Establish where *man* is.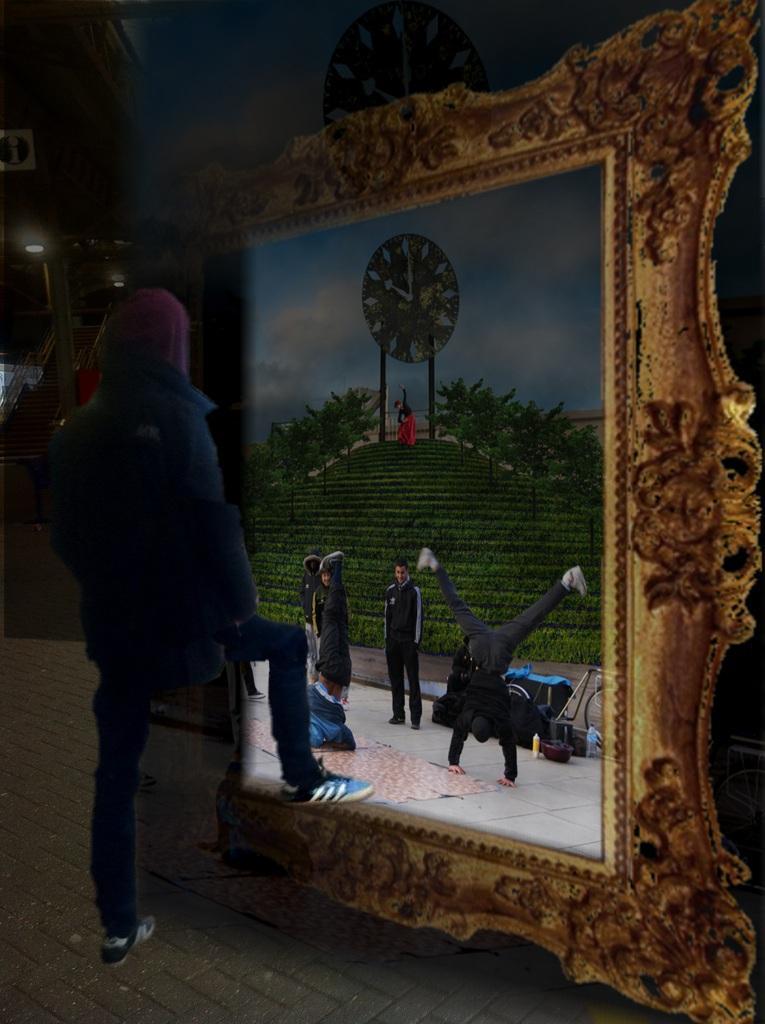
Established at 414, 543, 591, 791.
